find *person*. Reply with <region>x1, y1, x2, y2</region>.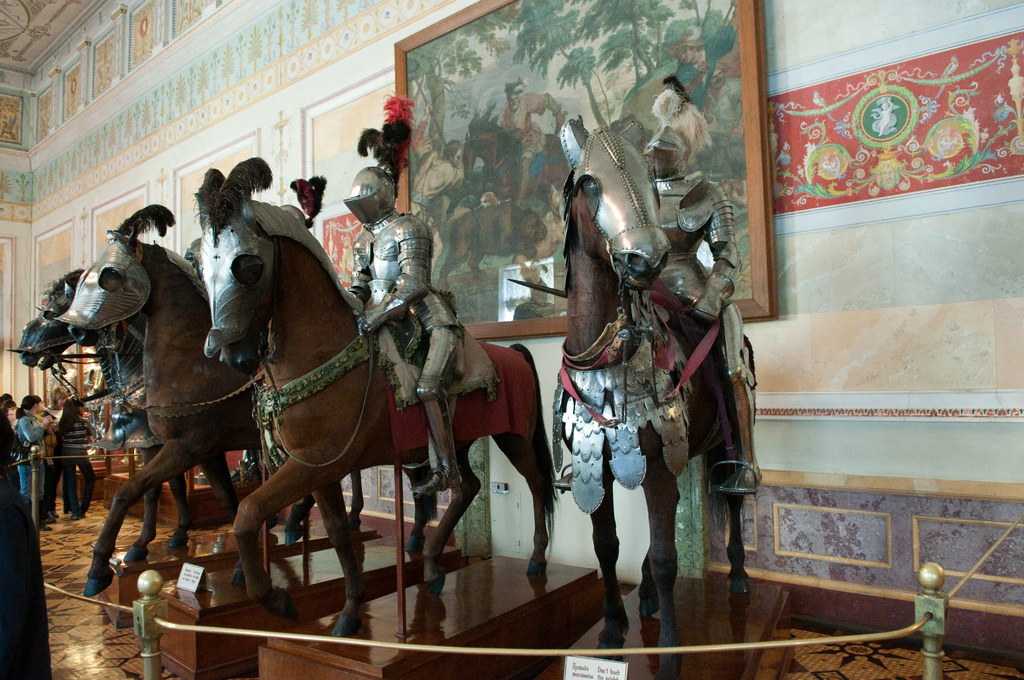
<region>350, 167, 456, 496</region>.
